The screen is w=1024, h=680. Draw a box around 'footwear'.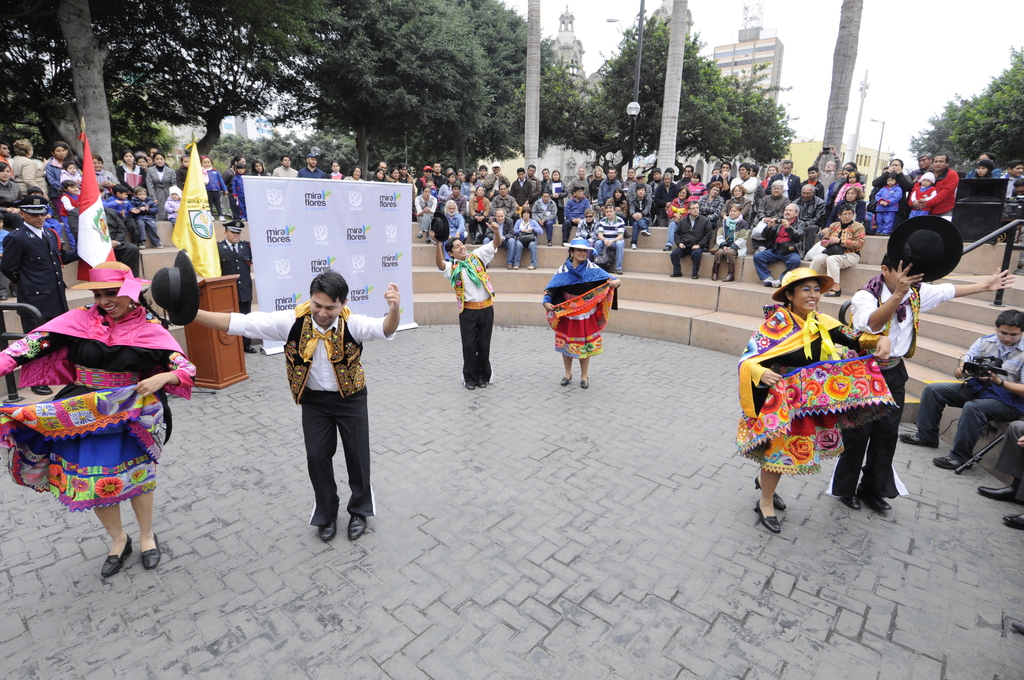
x1=715 y1=263 x2=720 y2=280.
